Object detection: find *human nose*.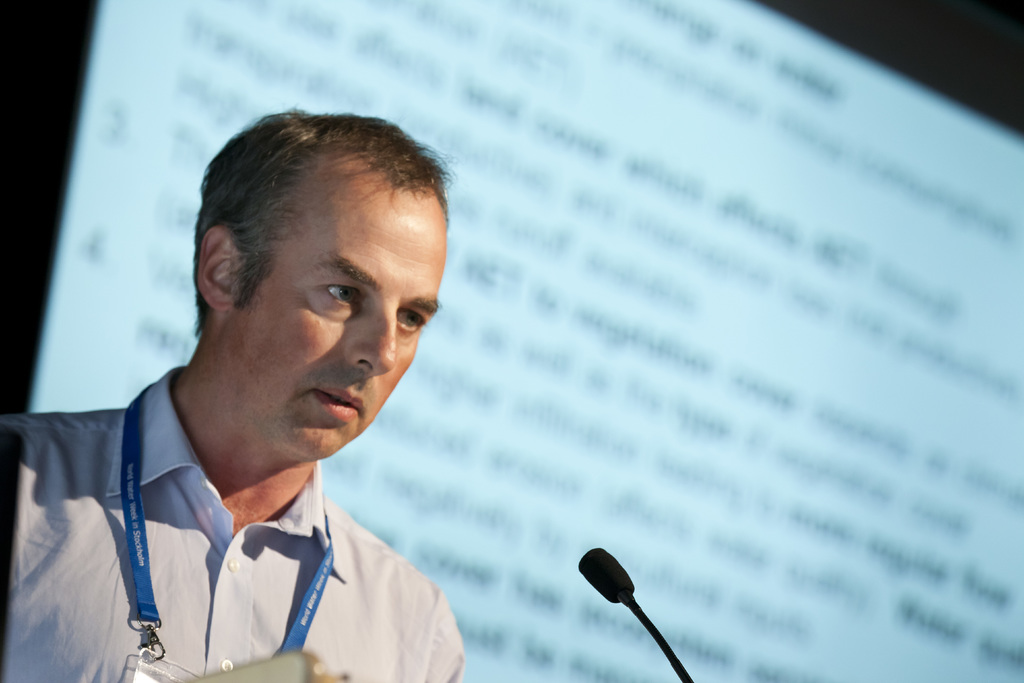
[left=341, top=299, right=396, bottom=379].
